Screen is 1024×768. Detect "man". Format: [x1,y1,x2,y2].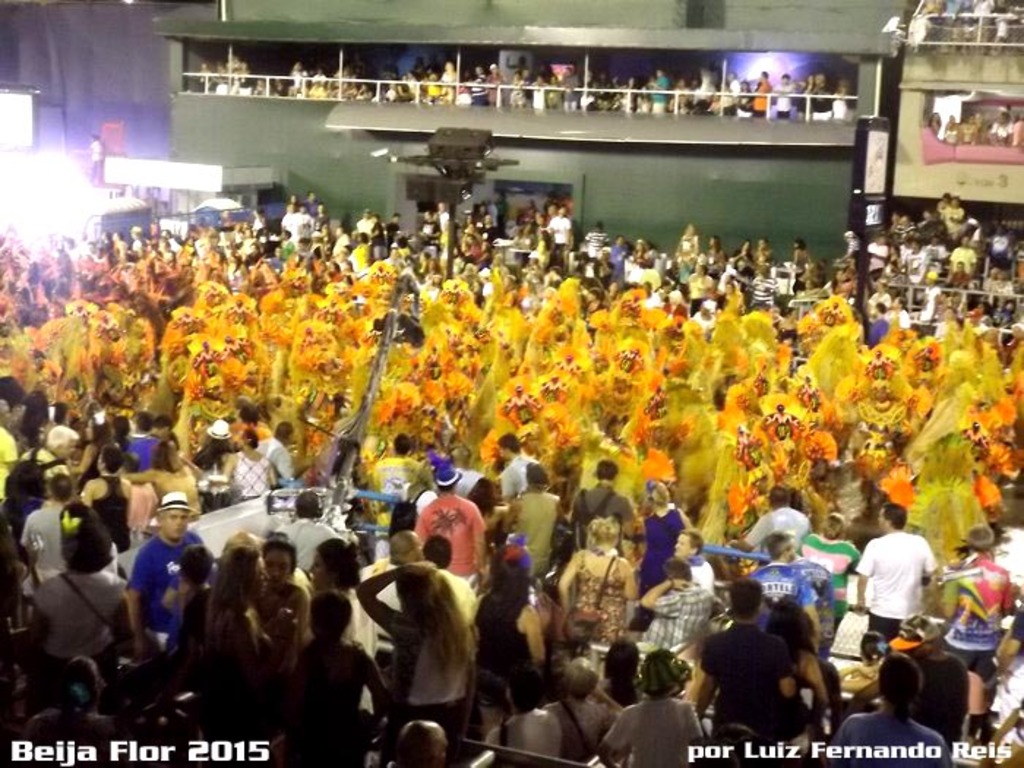
[293,196,312,230].
